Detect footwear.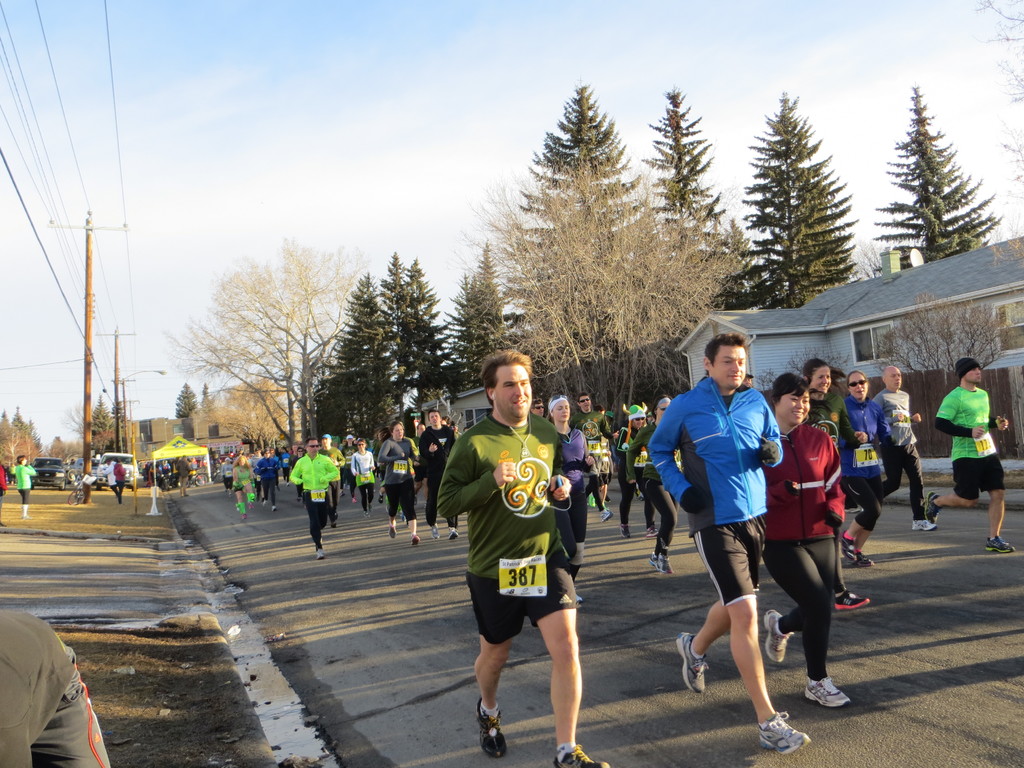
Detected at bbox=(449, 529, 458, 543).
